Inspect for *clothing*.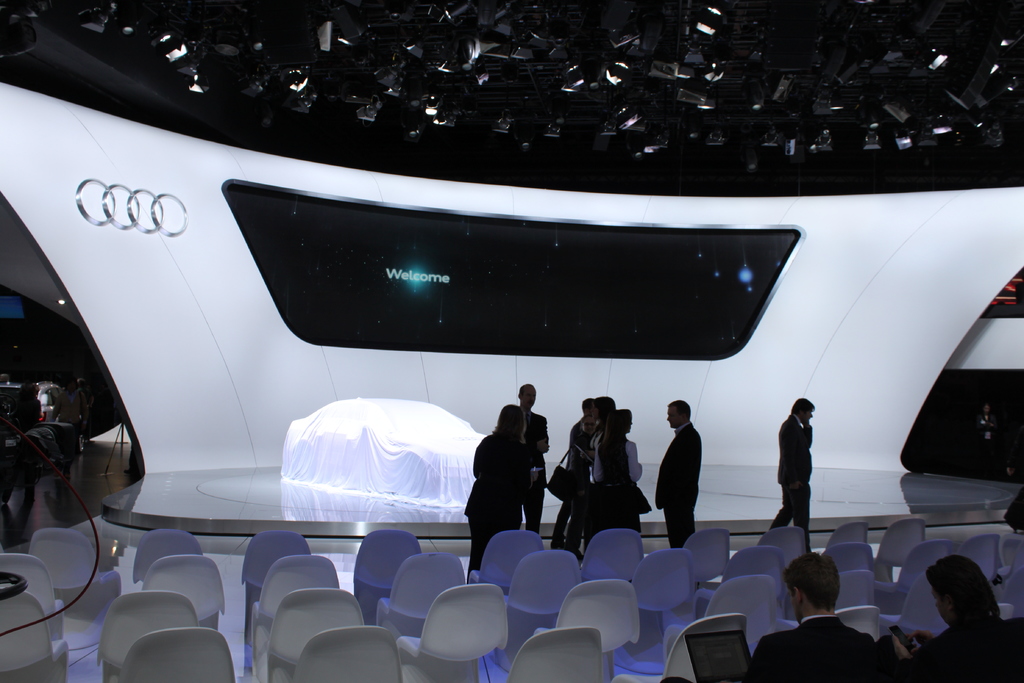
Inspection: bbox=(974, 412, 999, 476).
